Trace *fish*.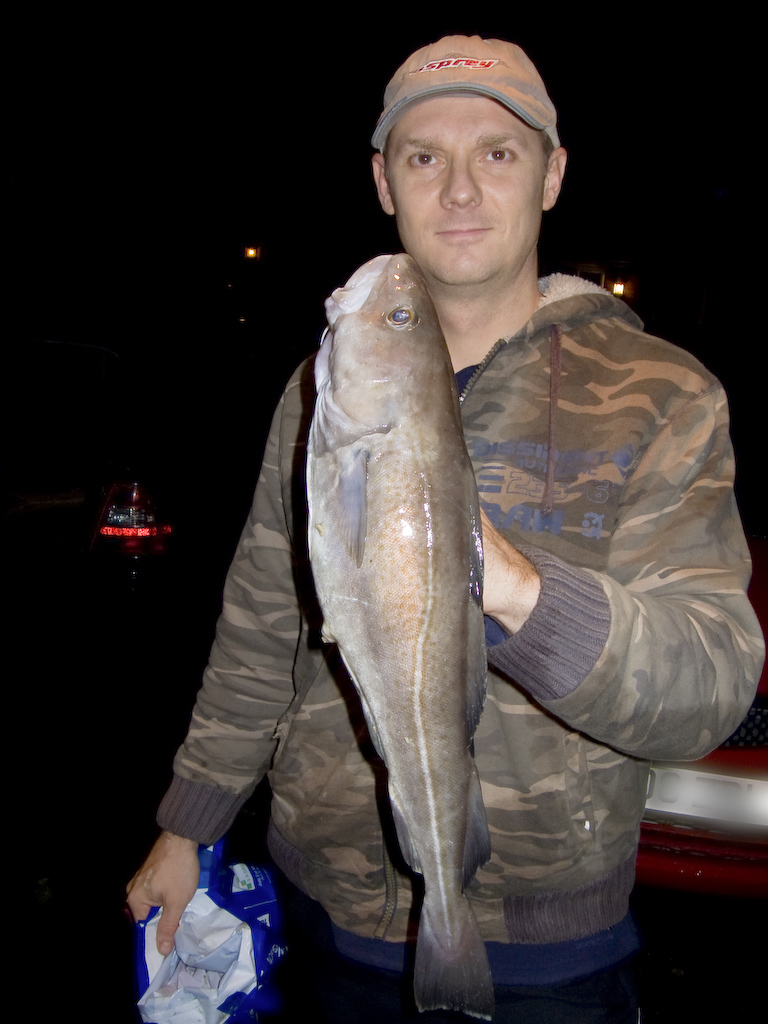
Traced to 240:269:519:1004.
